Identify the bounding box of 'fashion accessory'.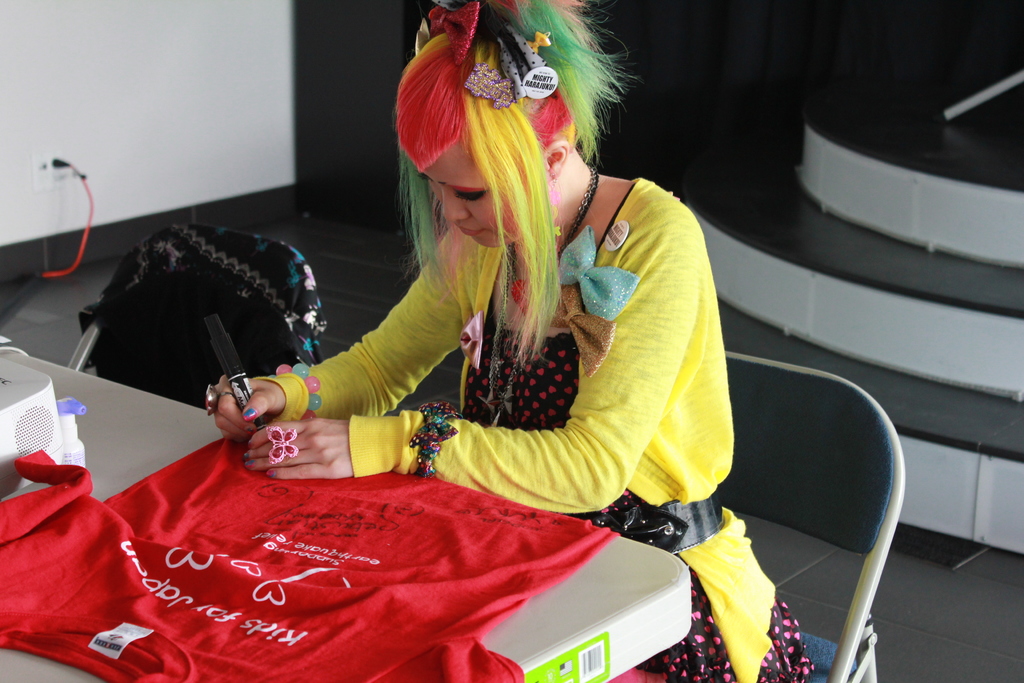
left=269, top=364, right=322, bottom=415.
